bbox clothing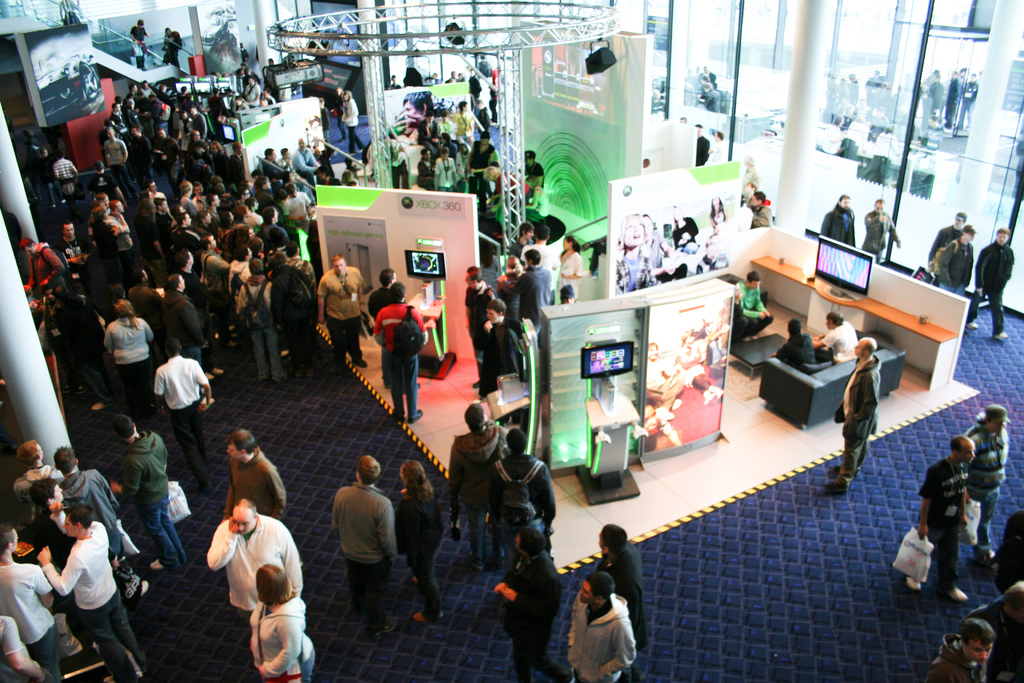
bbox=(972, 607, 1023, 682)
